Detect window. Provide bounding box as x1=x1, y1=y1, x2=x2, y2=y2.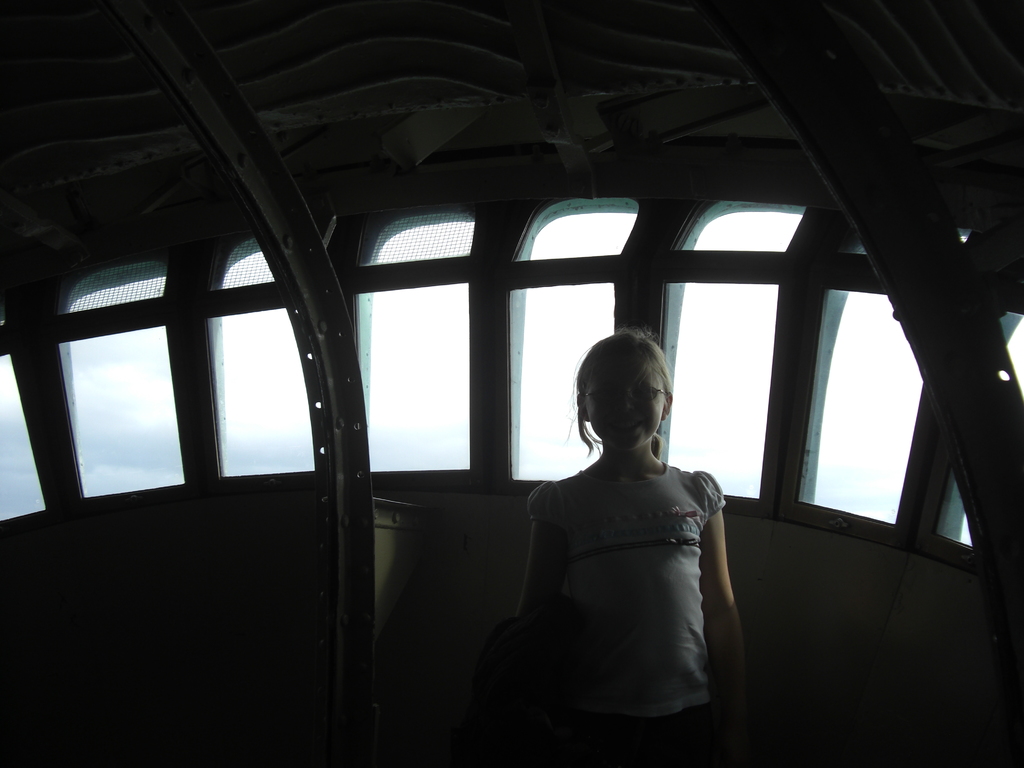
x1=806, y1=294, x2=920, y2=522.
